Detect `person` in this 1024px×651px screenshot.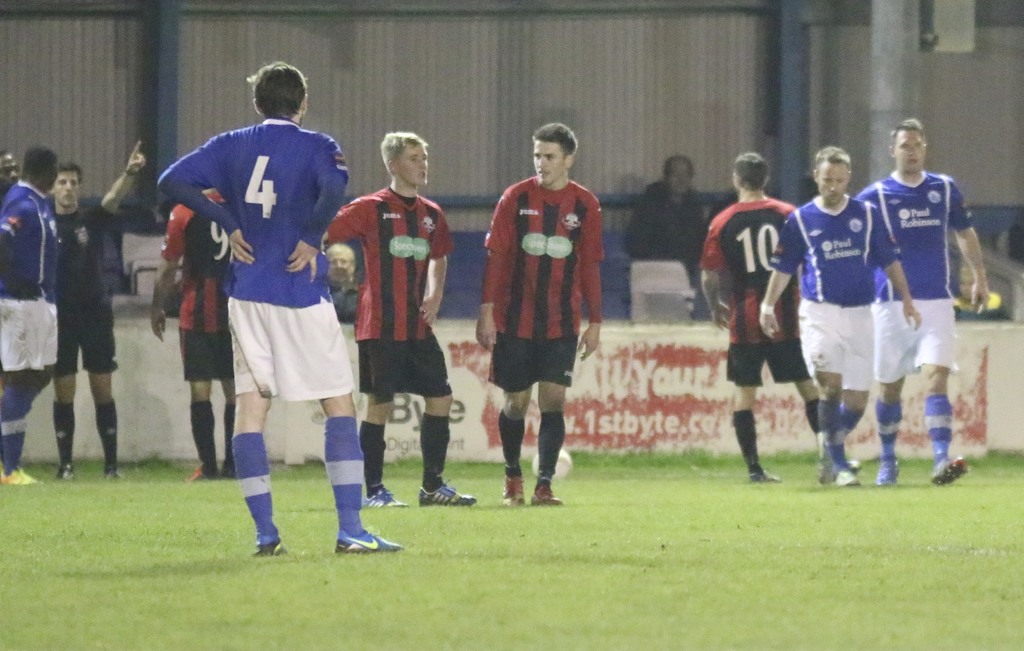
Detection: region(759, 144, 923, 483).
